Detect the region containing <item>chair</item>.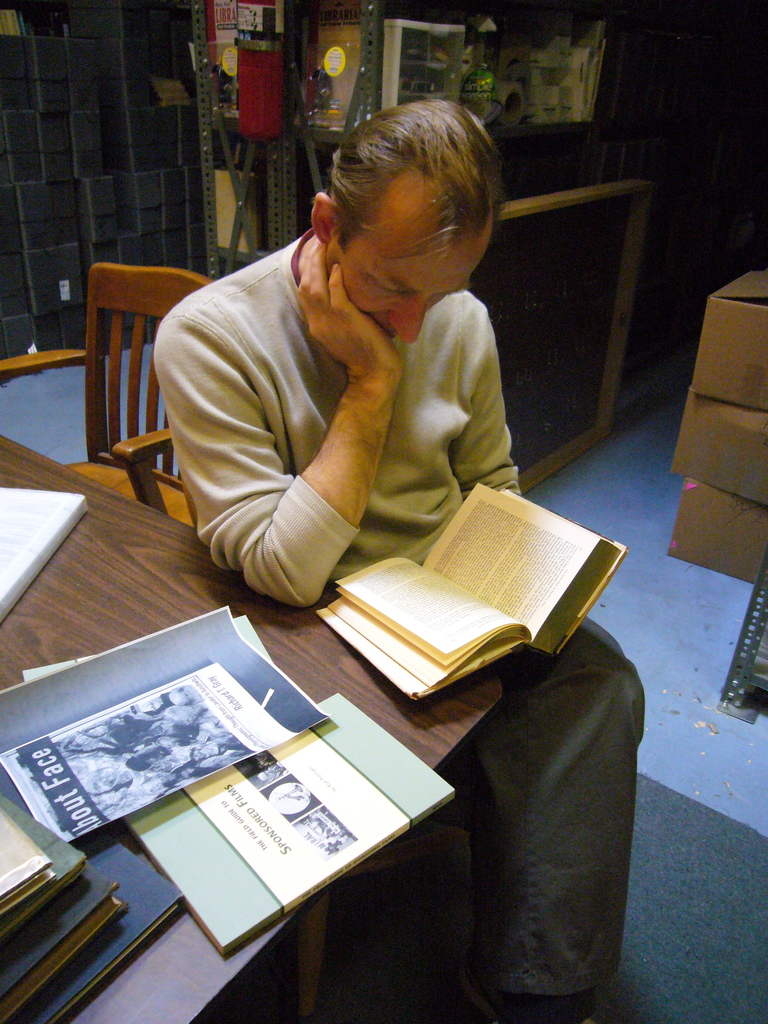
left=20, top=216, right=227, bottom=580.
